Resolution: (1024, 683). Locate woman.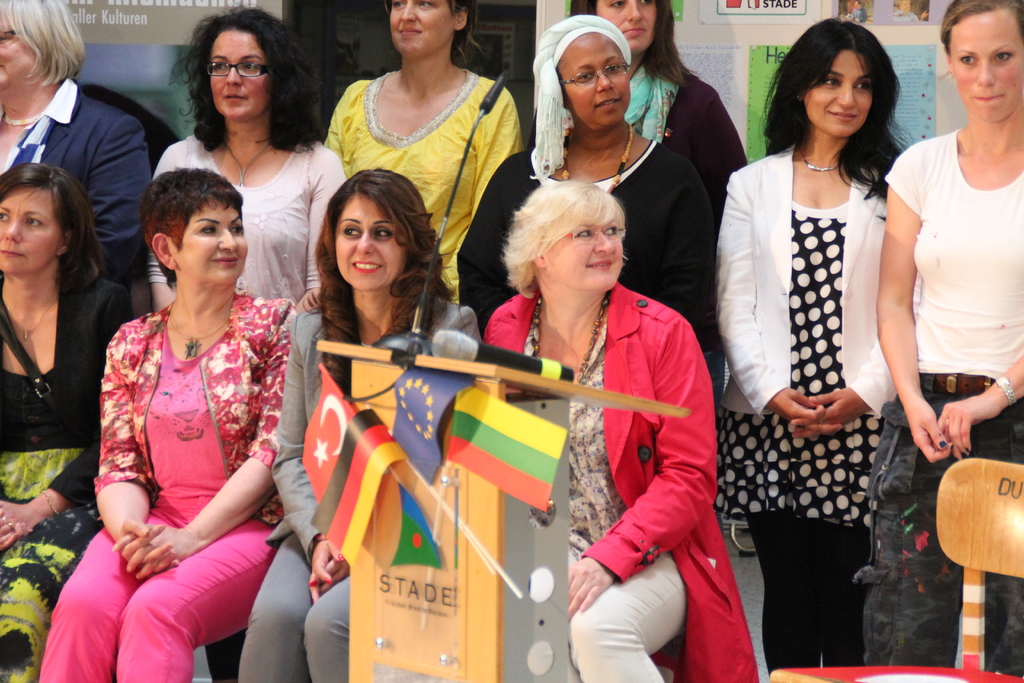
x1=477 y1=195 x2=758 y2=682.
